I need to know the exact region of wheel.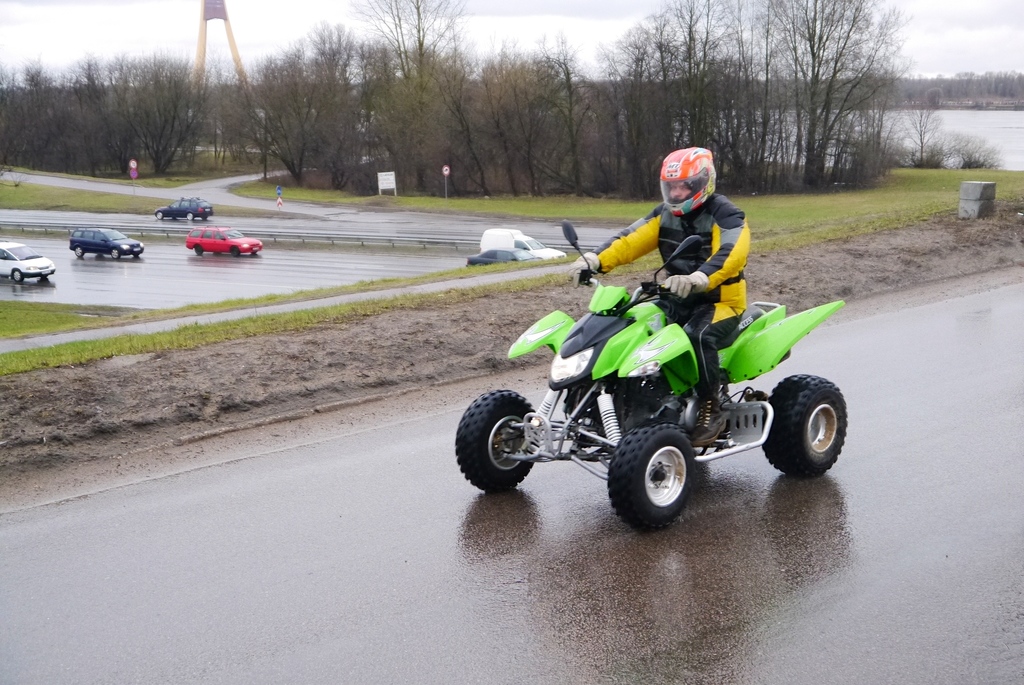
Region: l=762, t=375, r=847, b=478.
